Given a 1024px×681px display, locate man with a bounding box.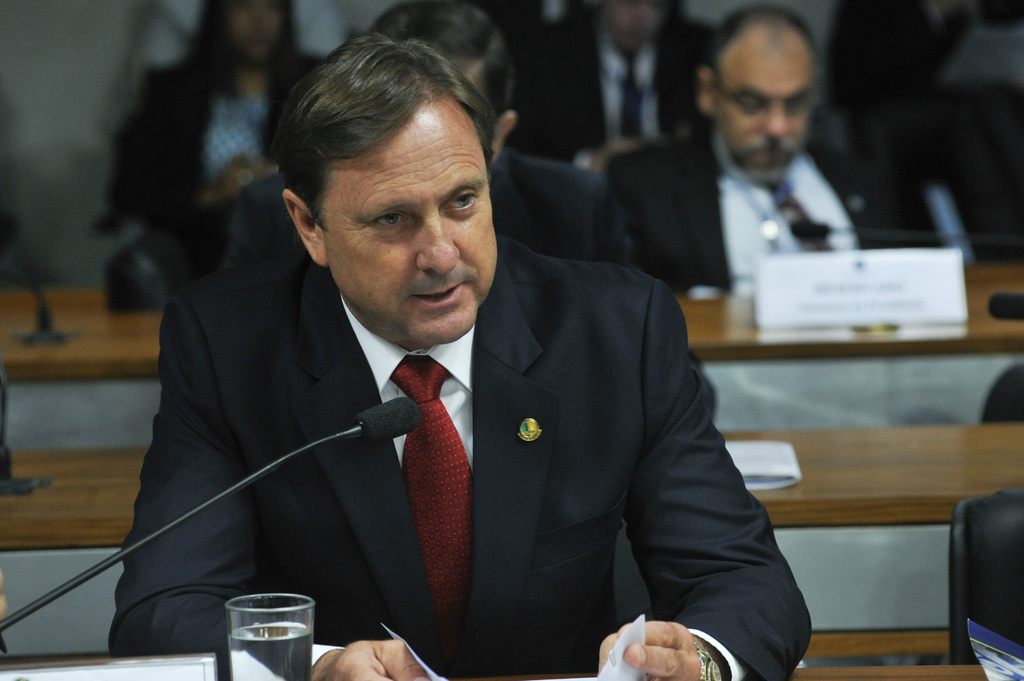
Located: rect(102, 36, 812, 680).
